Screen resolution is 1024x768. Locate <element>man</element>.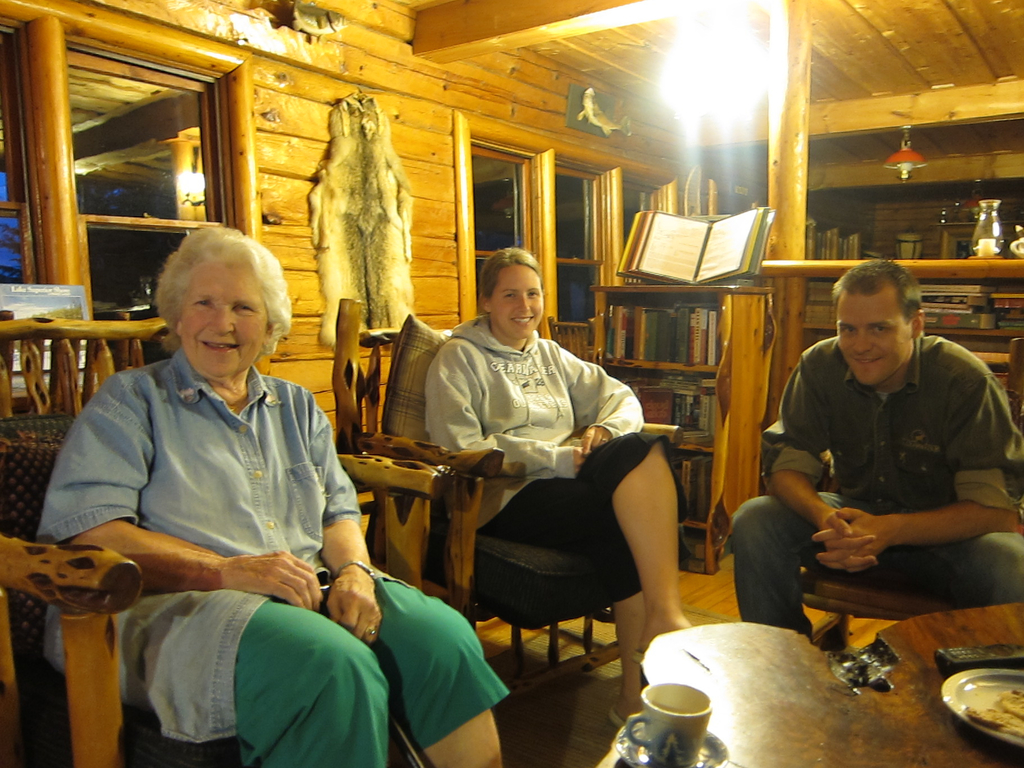
(762,262,1020,652).
